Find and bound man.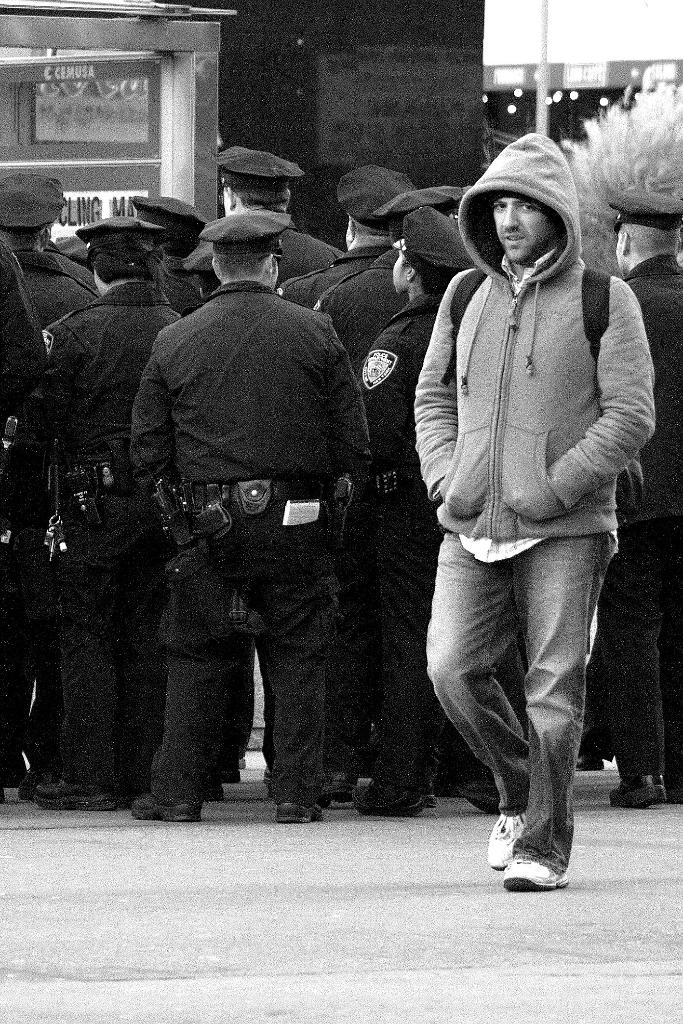
Bound: bbox=[40, 218, 182, 818].
